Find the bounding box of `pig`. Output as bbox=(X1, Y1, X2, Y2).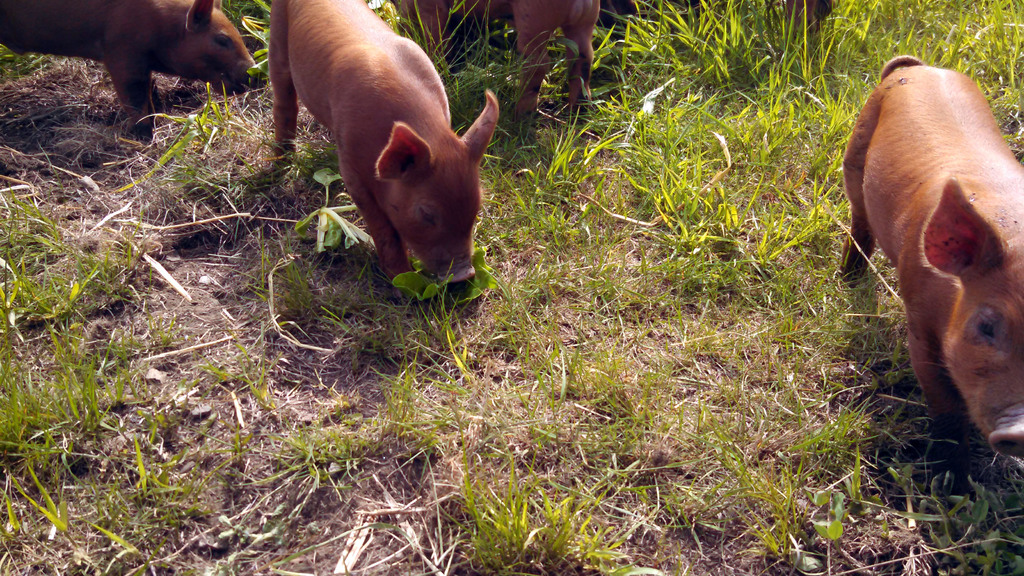
bbox=(0, 0, 262, 134).
